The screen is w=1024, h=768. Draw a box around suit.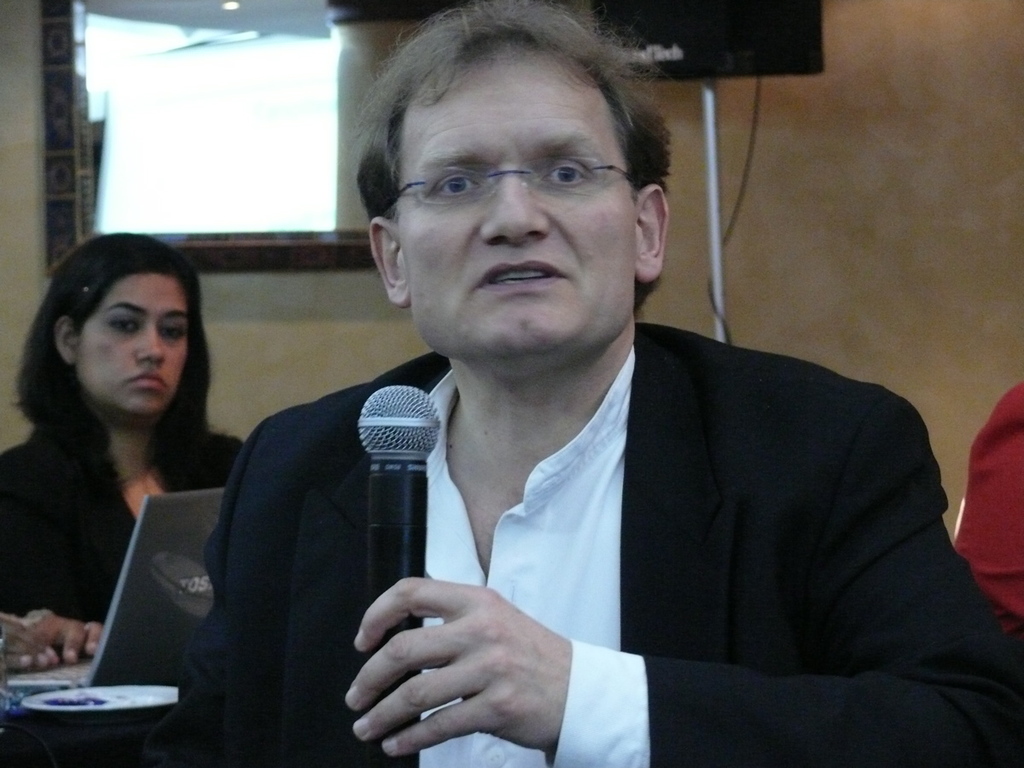
pyautogui.locateOnScreen(212, 161, 949, 762).
